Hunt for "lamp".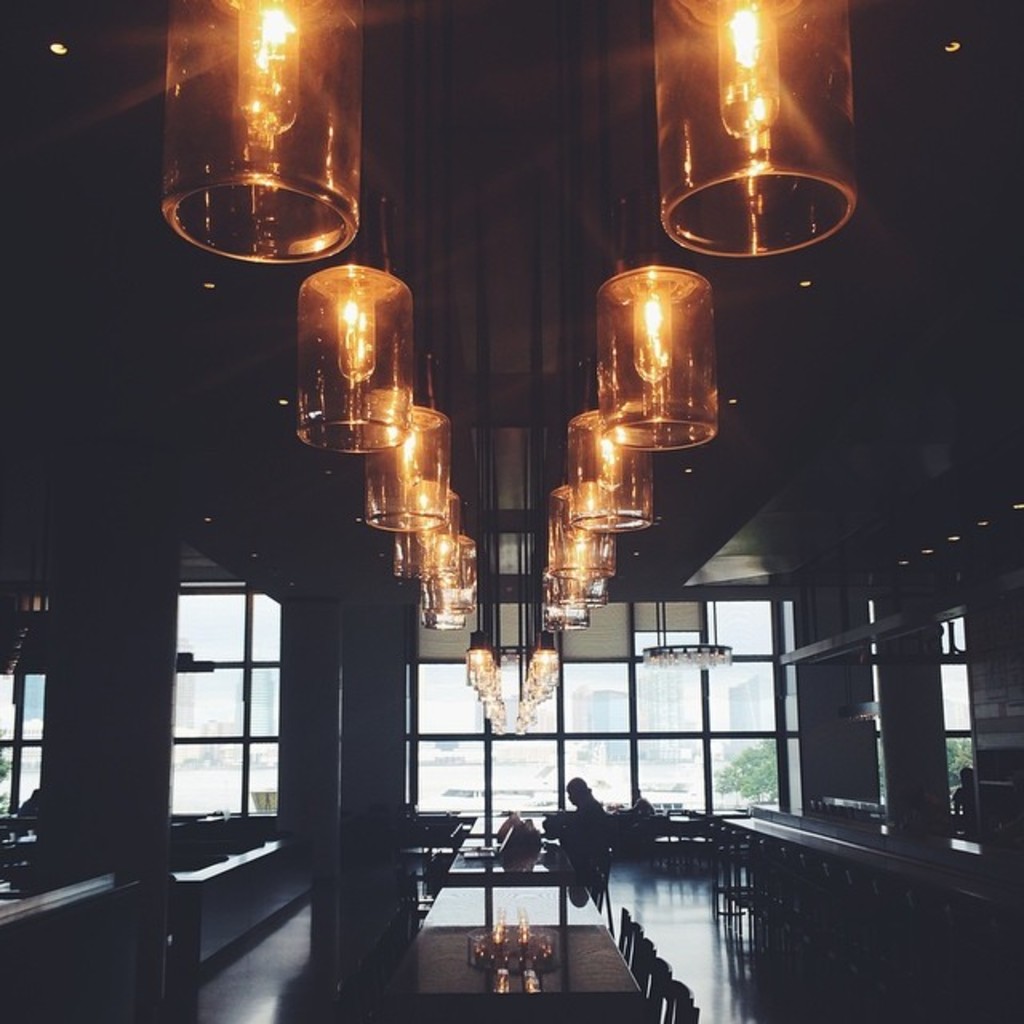
Hunted down at box=[538, 592, 597, 635].
